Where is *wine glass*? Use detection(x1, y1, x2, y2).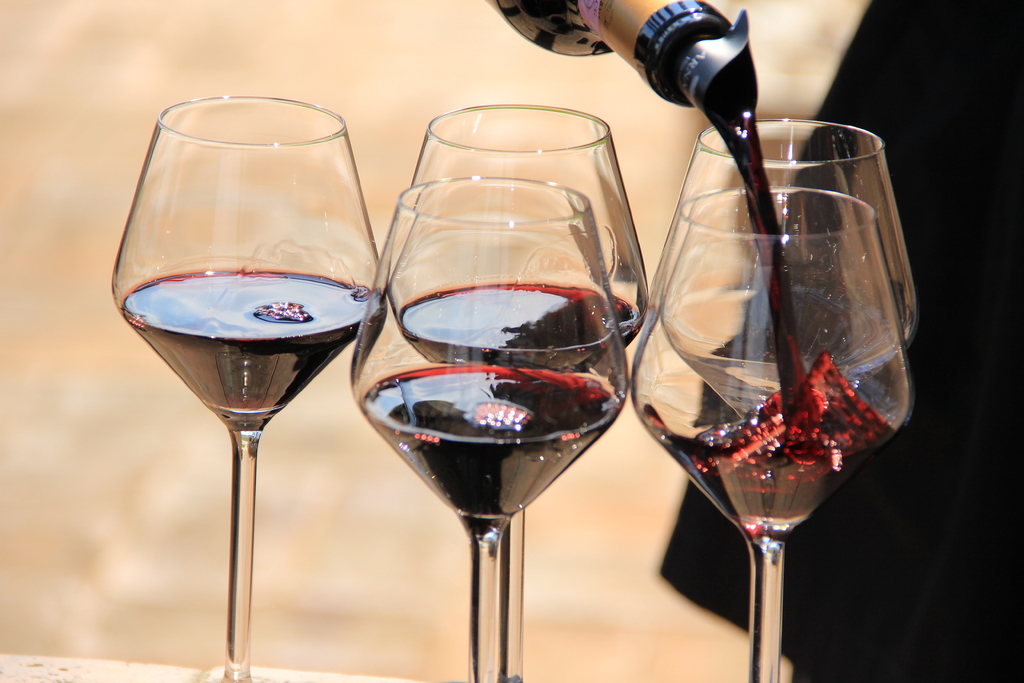
detection(626, 187, 920, 682).
